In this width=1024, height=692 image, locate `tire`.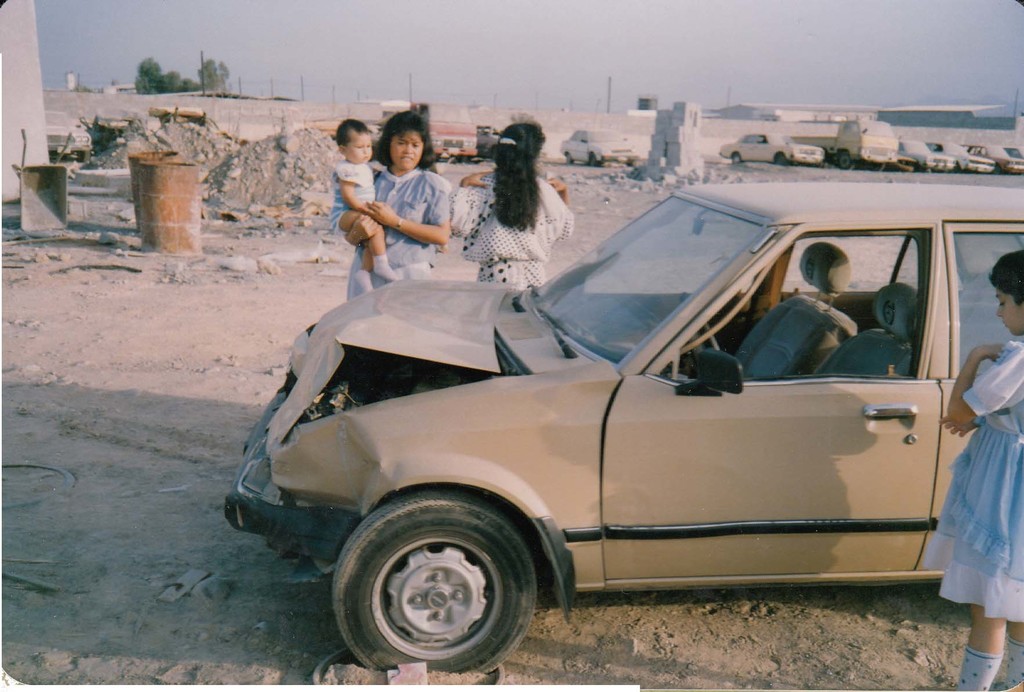
Bounding box: (x1=334, y1=490, x2=561, y2=674).
